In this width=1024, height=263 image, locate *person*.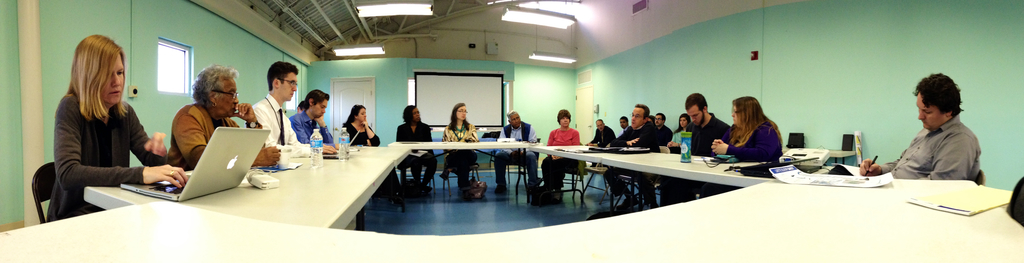
Bounding box: <bbox>589, 113, 619, 147</bbox>.
